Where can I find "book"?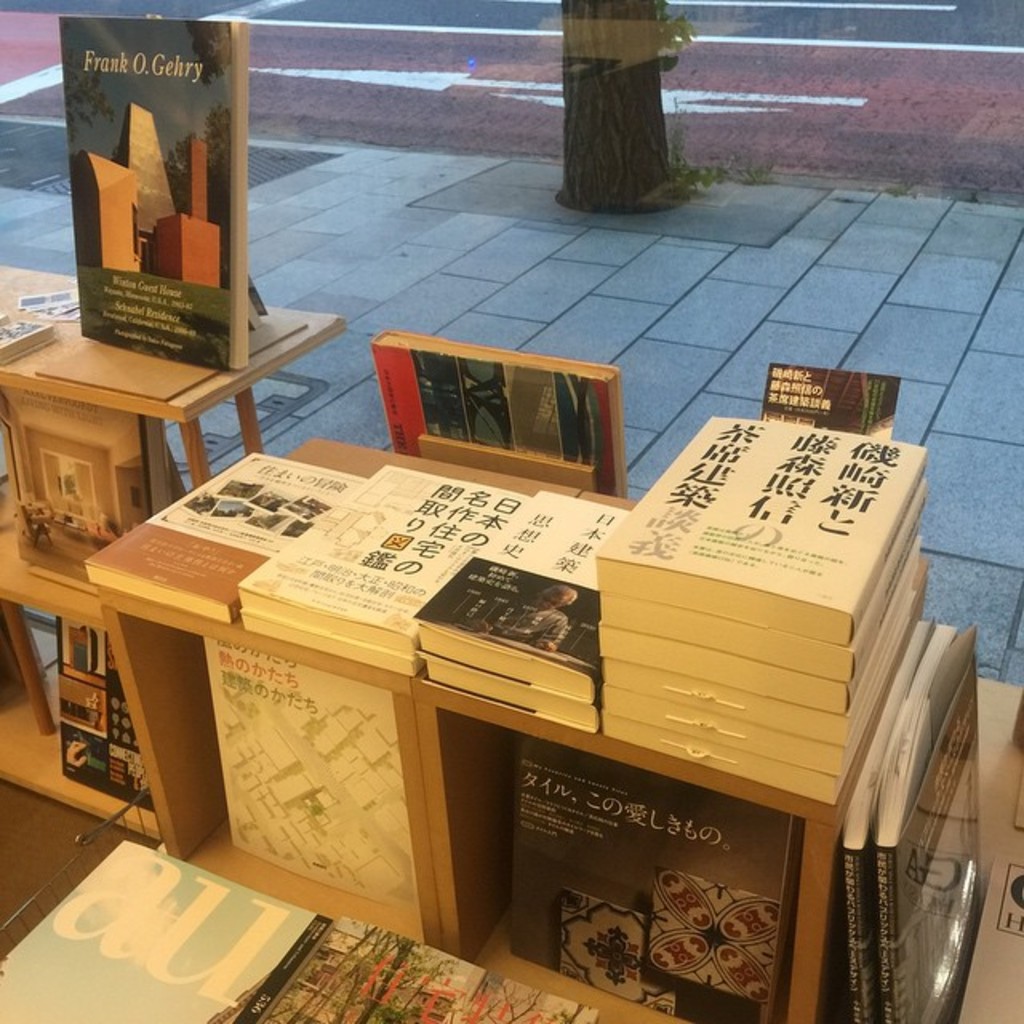
You can find it at (0, 842, 330, 1022).
